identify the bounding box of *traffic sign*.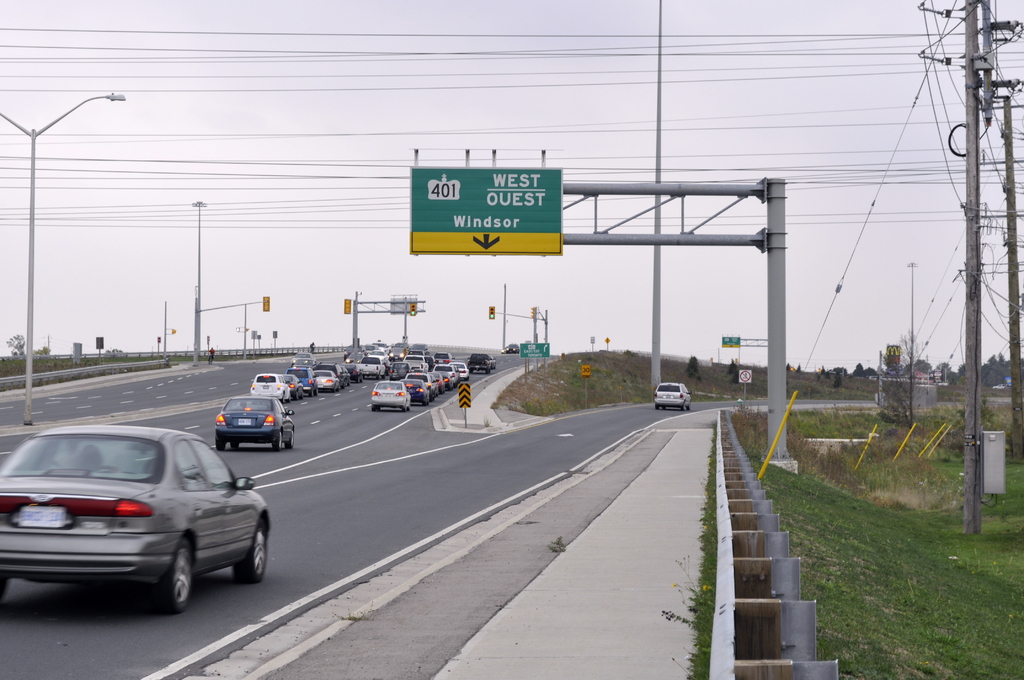
[left=414, top=168, right=565, bottom=256].
